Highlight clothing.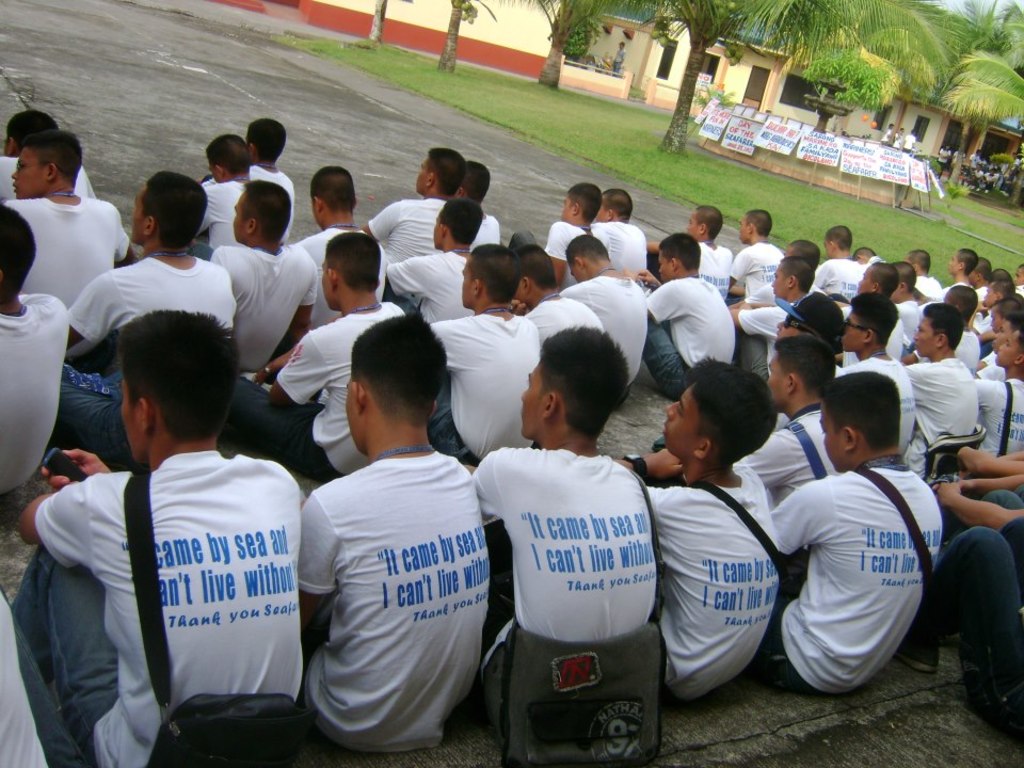
Highlighted region: locate(642, 270, 736, 400).
